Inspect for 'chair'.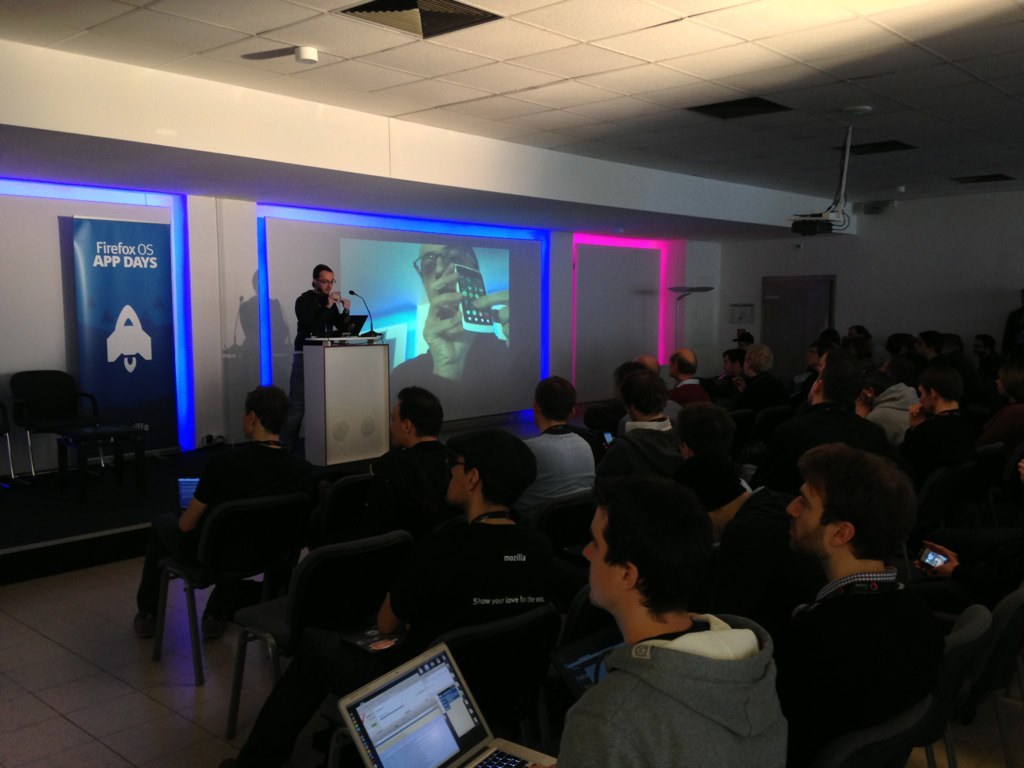
Inspection: box=[983, 591, 1023, 755].
